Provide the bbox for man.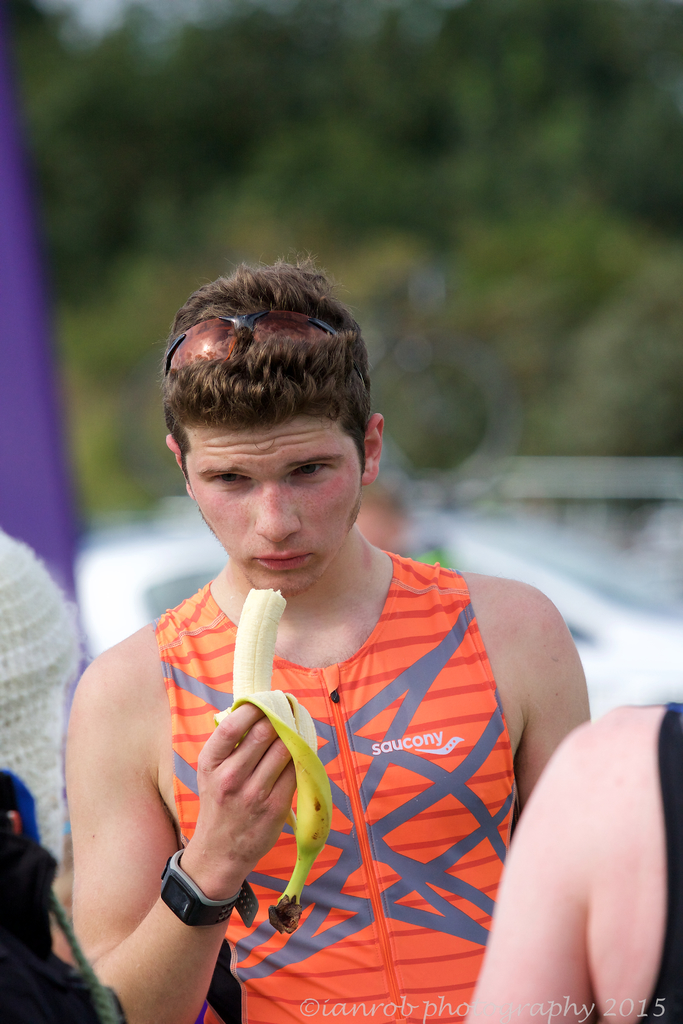
bbox=(67, 287, 614, 1009).
